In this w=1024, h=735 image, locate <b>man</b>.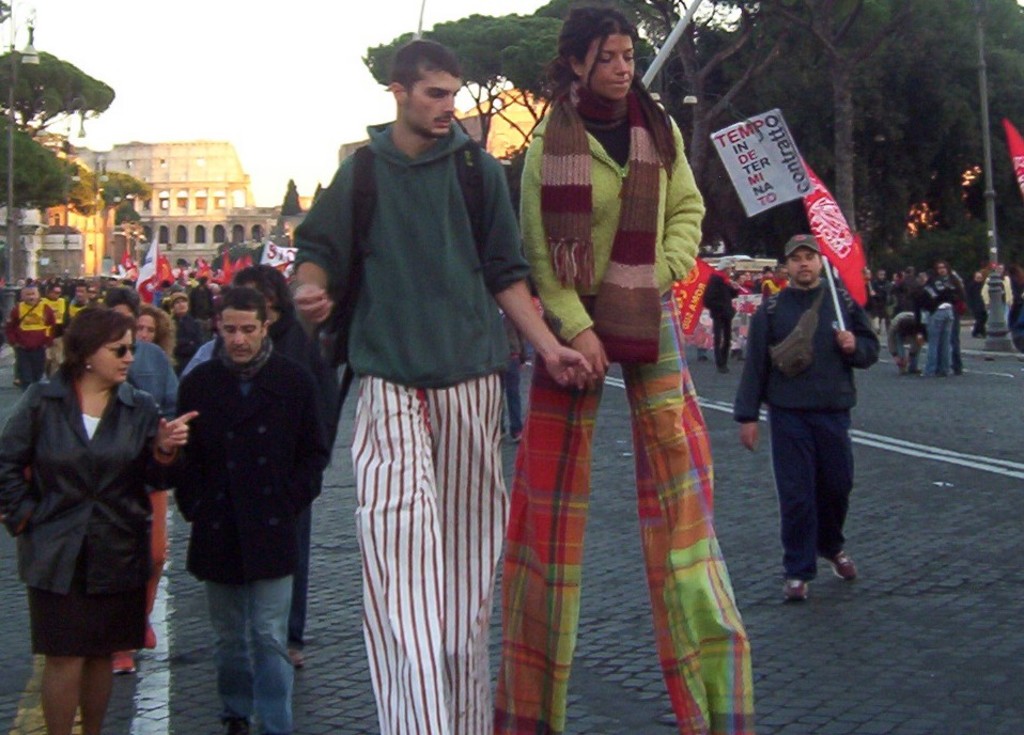
Bounding box: box=[292, 36, 593, 734].
